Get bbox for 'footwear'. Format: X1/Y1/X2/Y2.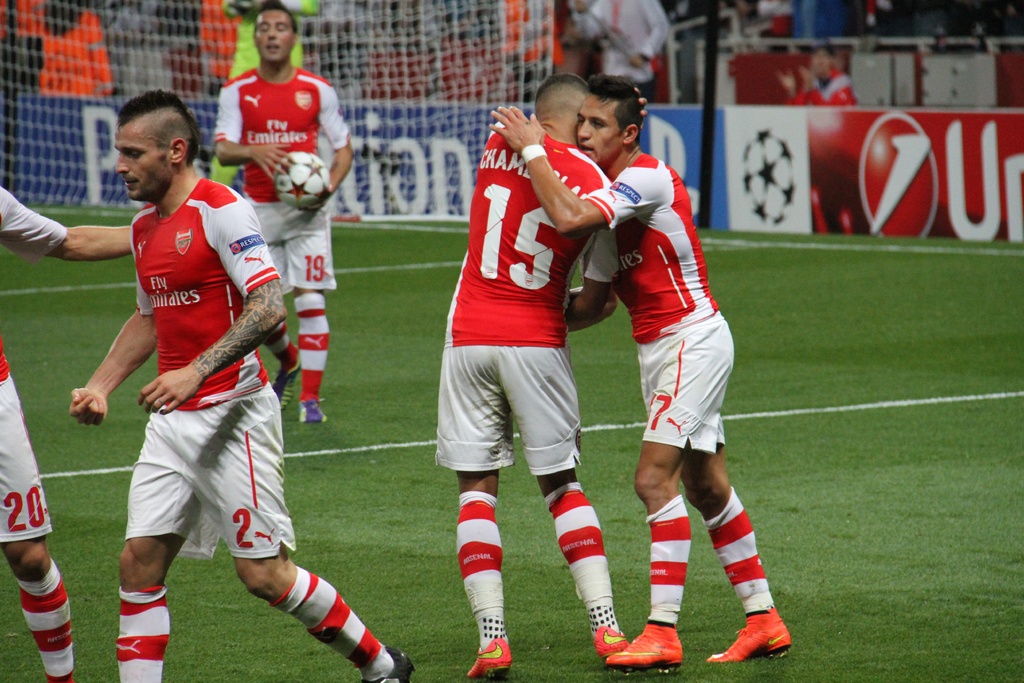
465/639/513/682.
